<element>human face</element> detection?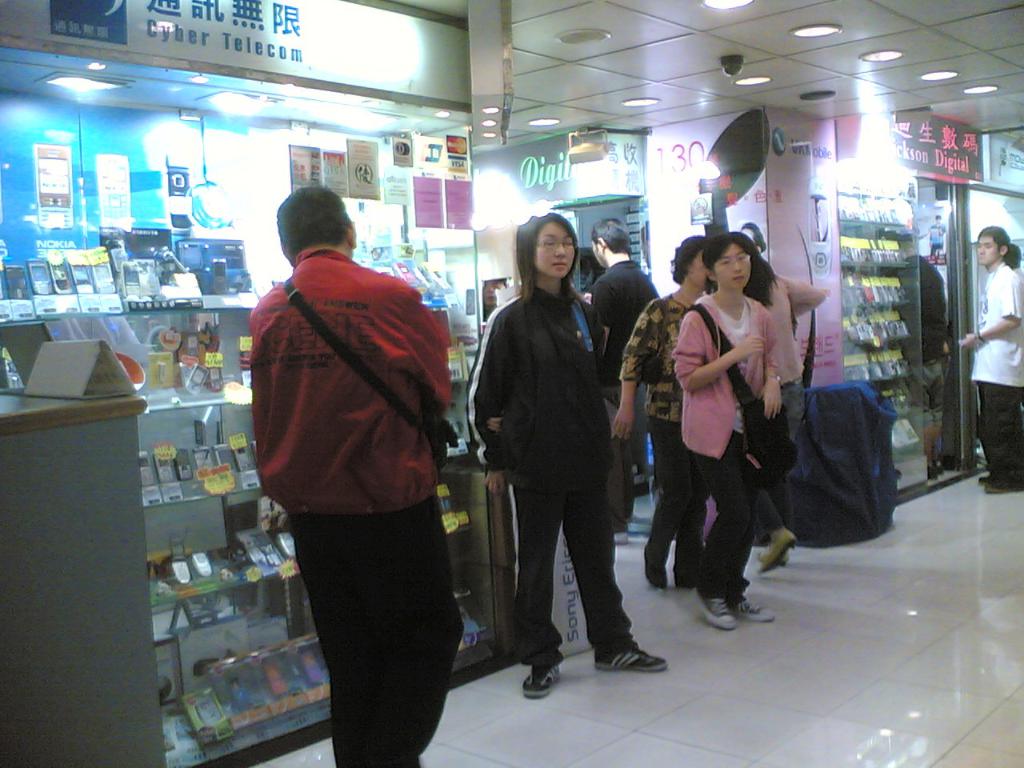
rect(534, 222, 576, 278)
